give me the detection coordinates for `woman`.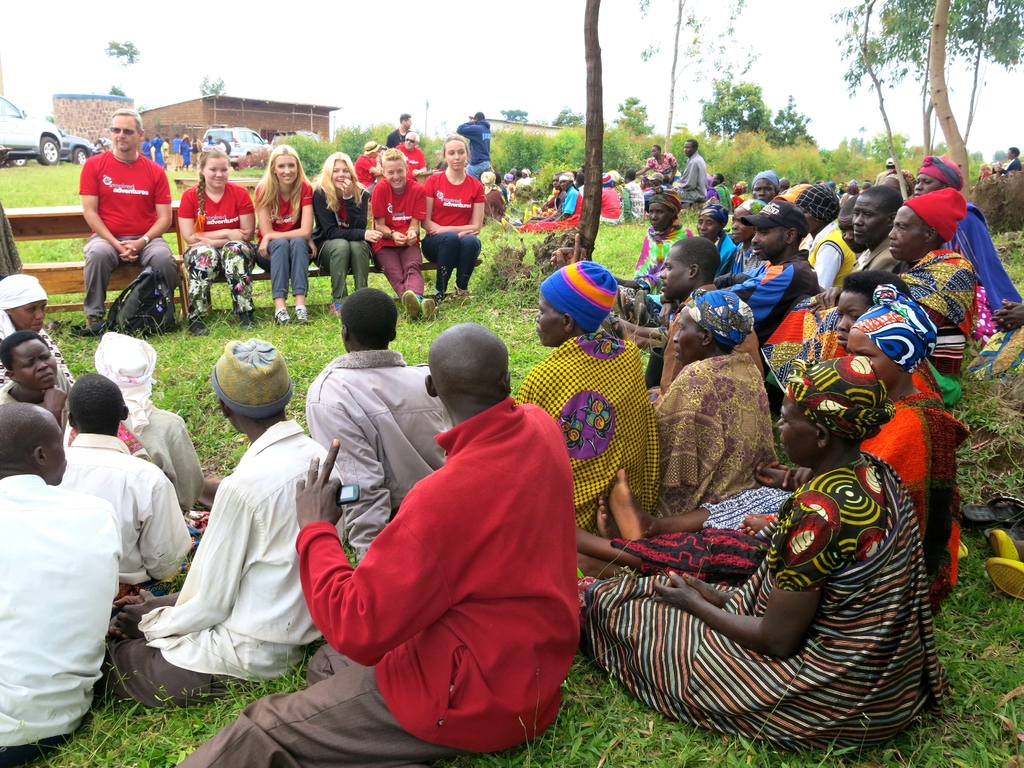
left=423, top=135, right=483, bottom=303.
